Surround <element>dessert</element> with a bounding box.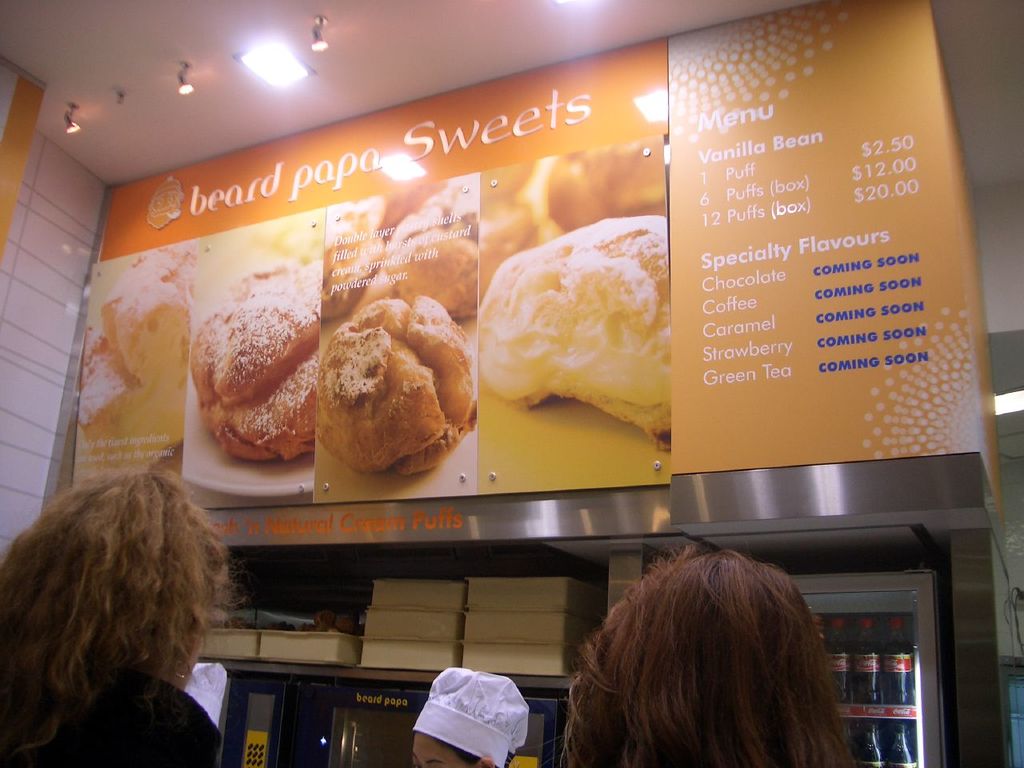
[left=319, top=295, right=474, bottom=477].
